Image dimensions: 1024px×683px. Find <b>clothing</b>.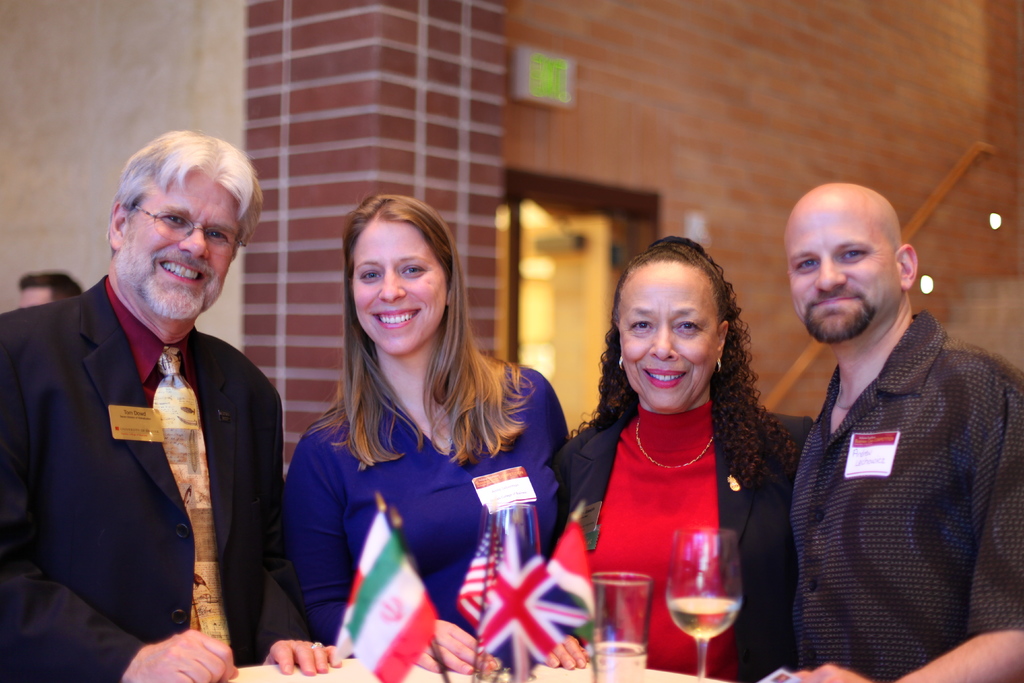
pyautogui.locateOnScreen(788, 306, 1023, 682).
